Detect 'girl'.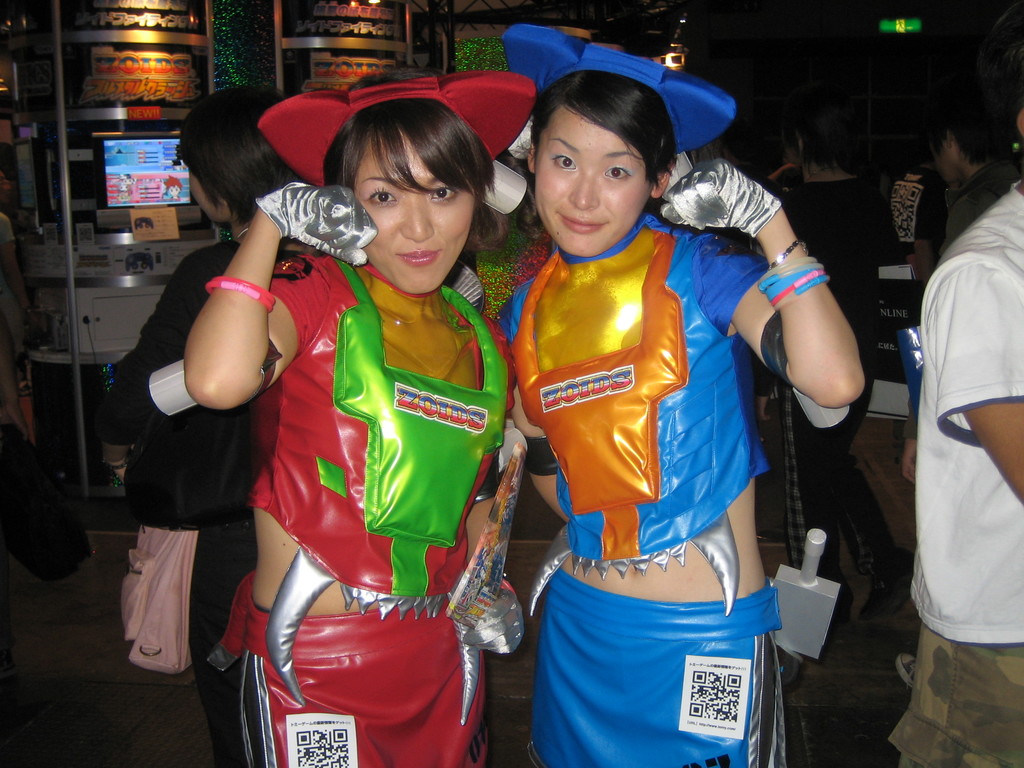
Detected at <box>183,65,518,767</box>.
